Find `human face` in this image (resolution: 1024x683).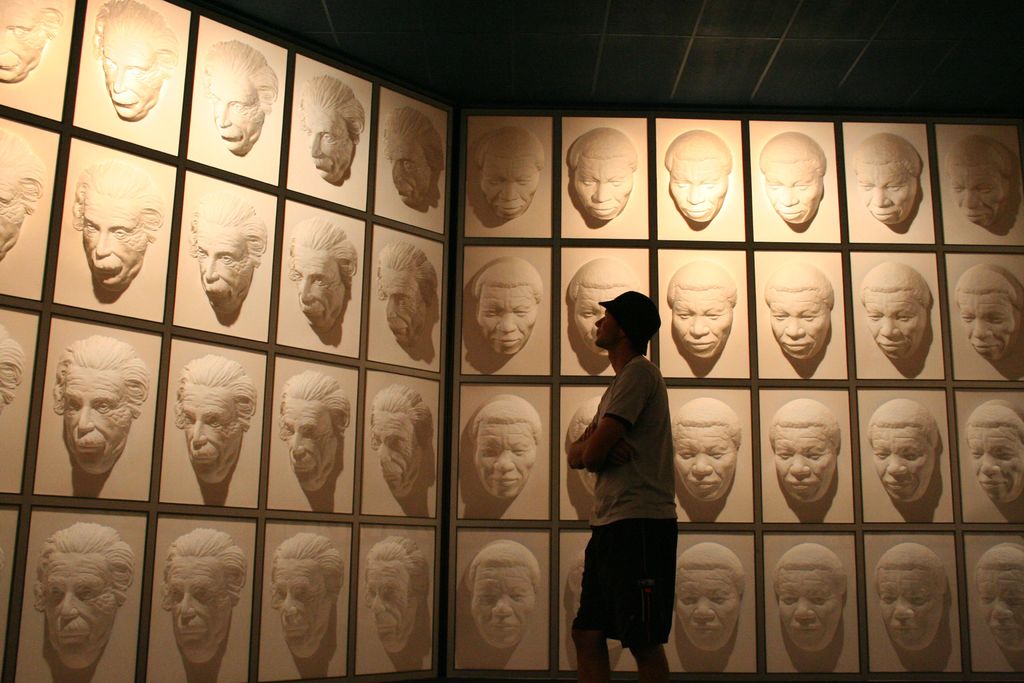
detection(185, 383, 240, 479).
